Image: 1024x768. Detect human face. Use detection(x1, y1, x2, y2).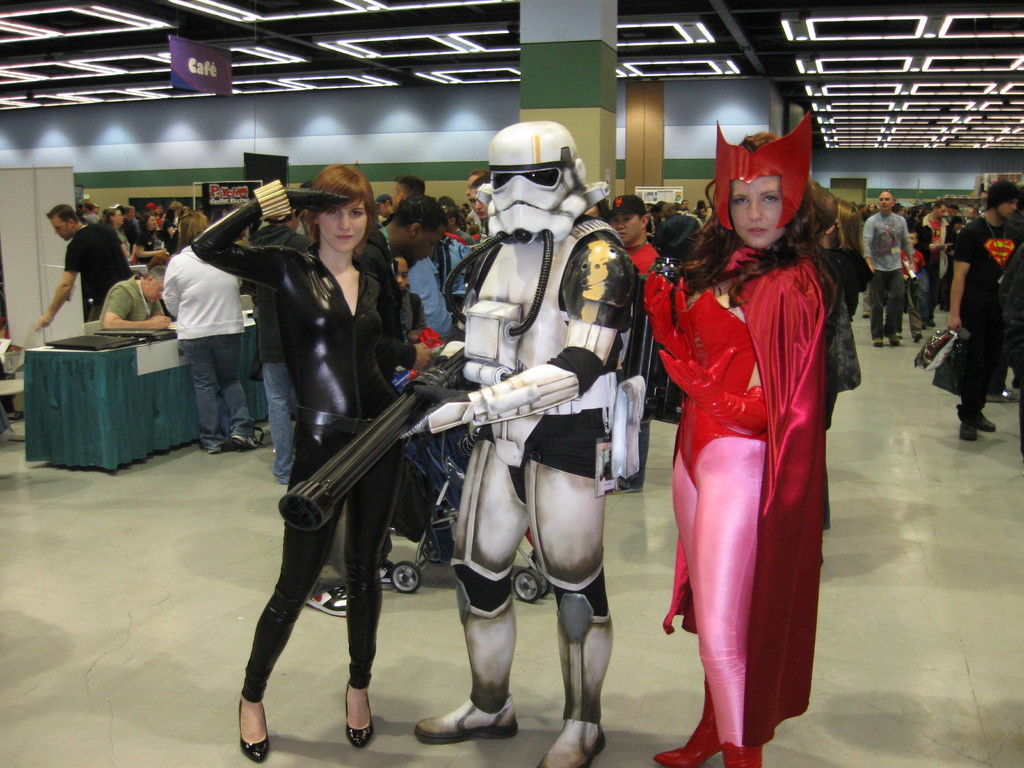
detection(612, 214, 637, 241).
